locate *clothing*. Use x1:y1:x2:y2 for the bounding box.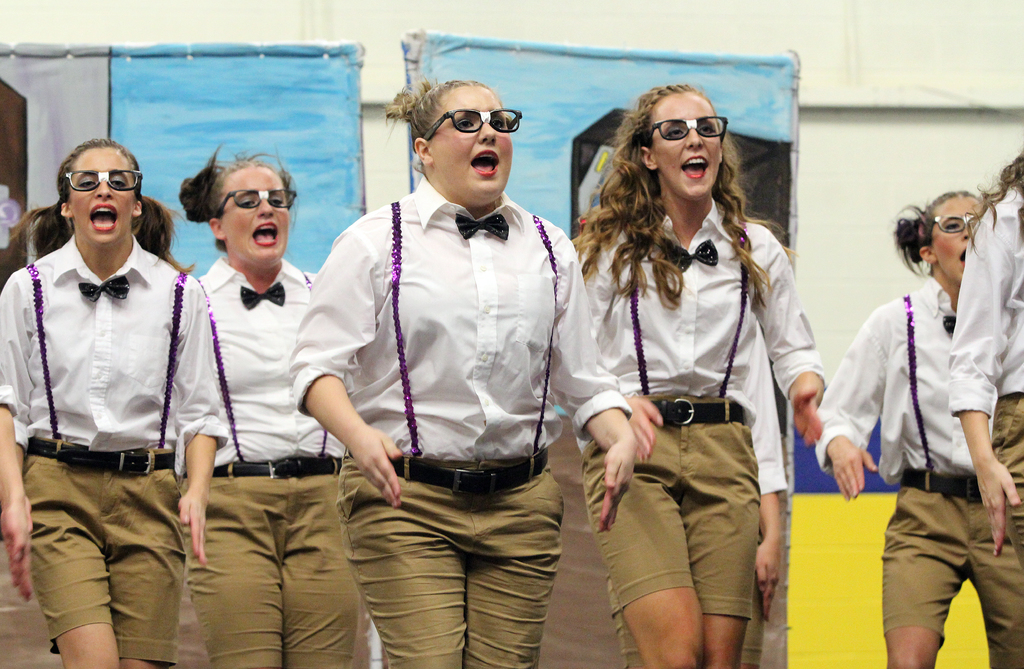
285:175:628:668.
